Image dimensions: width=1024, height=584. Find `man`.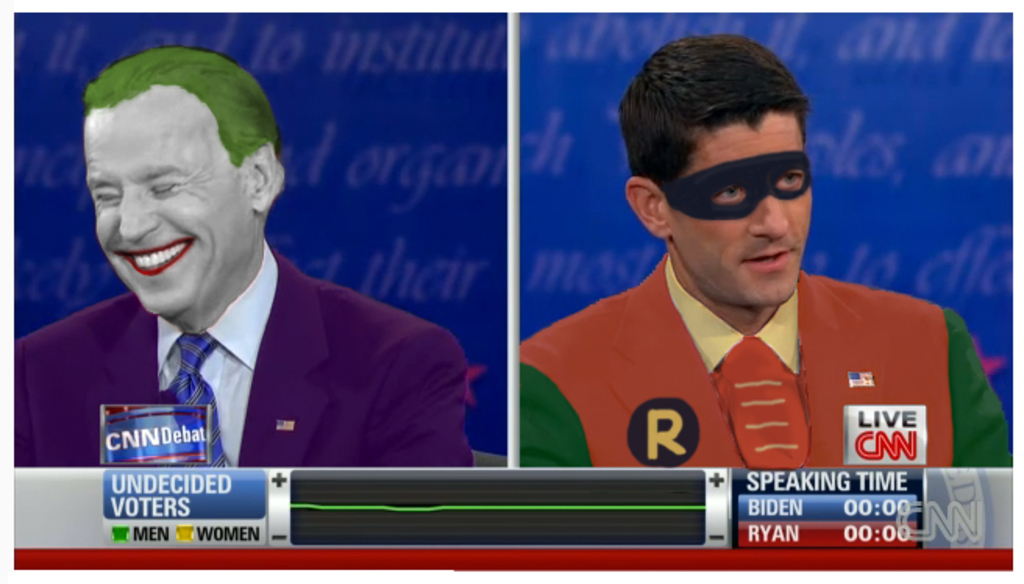
514:33:1019:473.
